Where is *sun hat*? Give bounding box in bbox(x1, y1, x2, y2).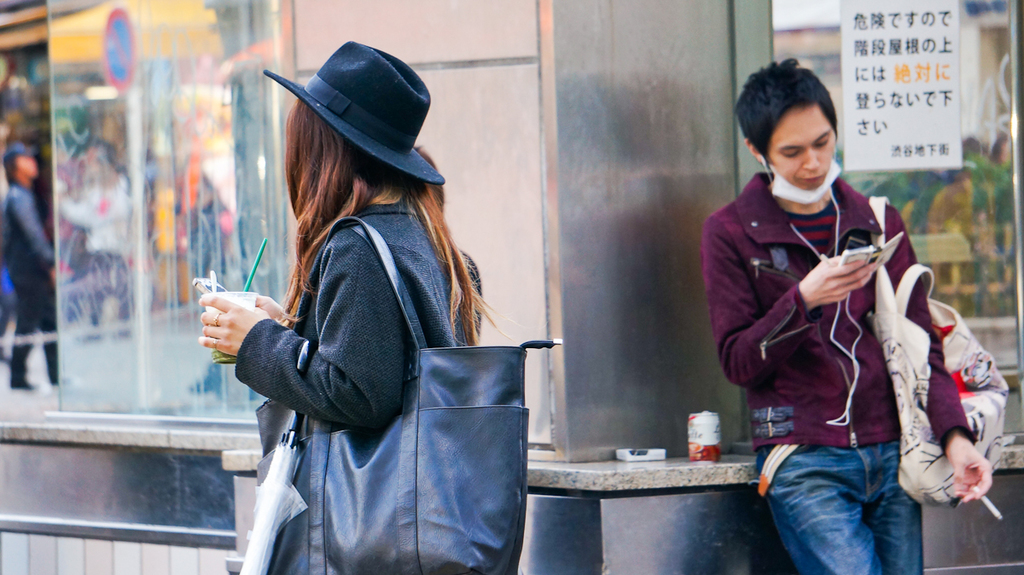
bbox(260, 37, 448, 177).
